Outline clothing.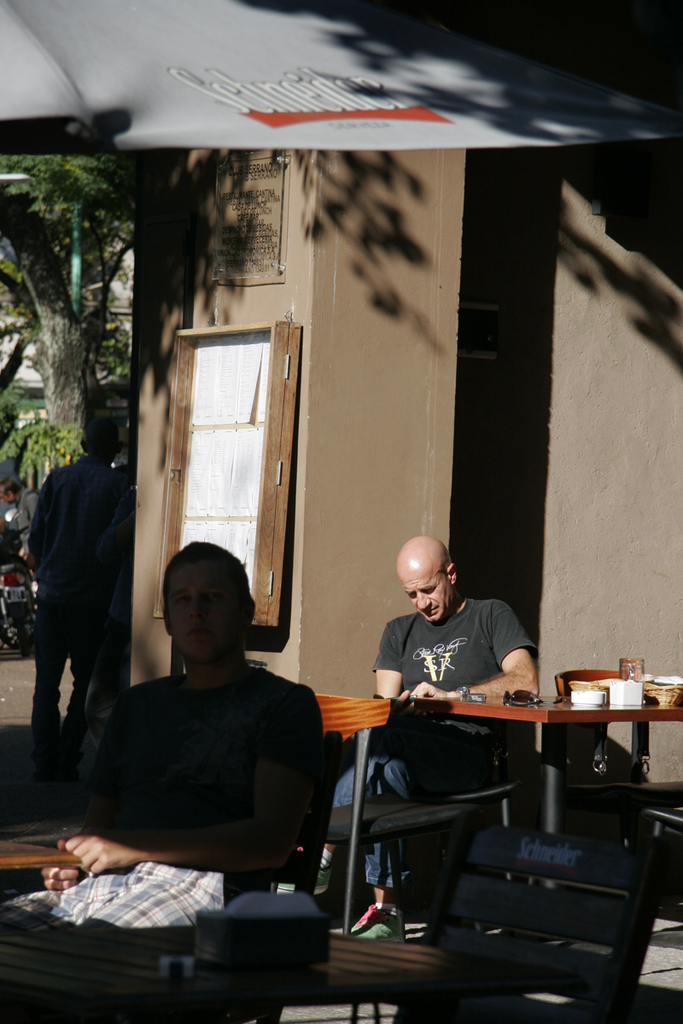
Outline: 101 667 321 836.
